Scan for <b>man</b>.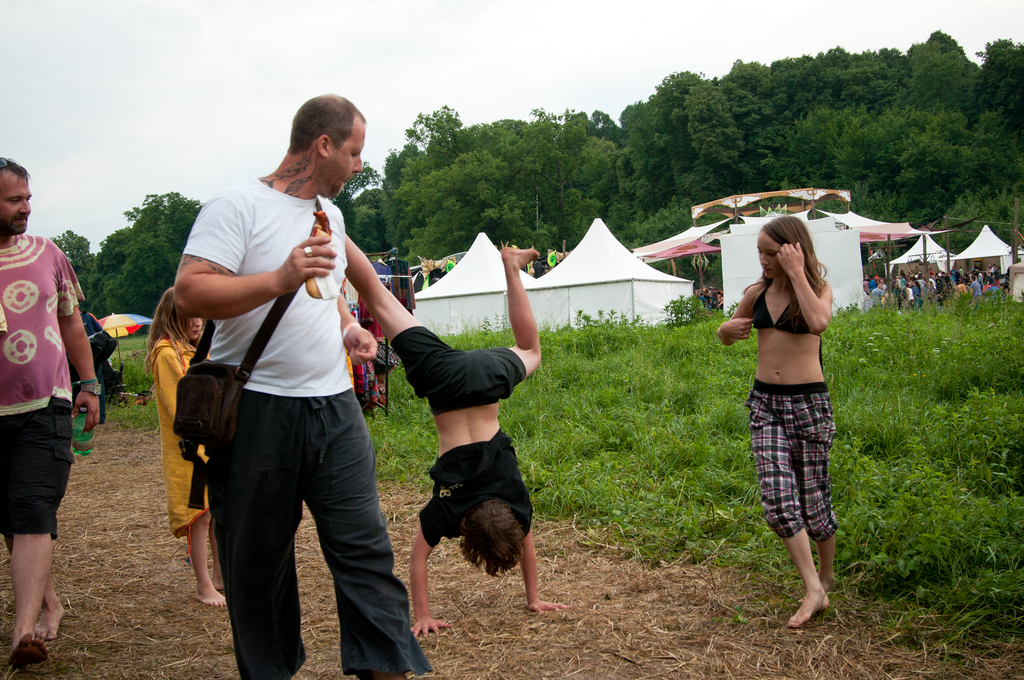
Scan result: (958,265,967,279).
